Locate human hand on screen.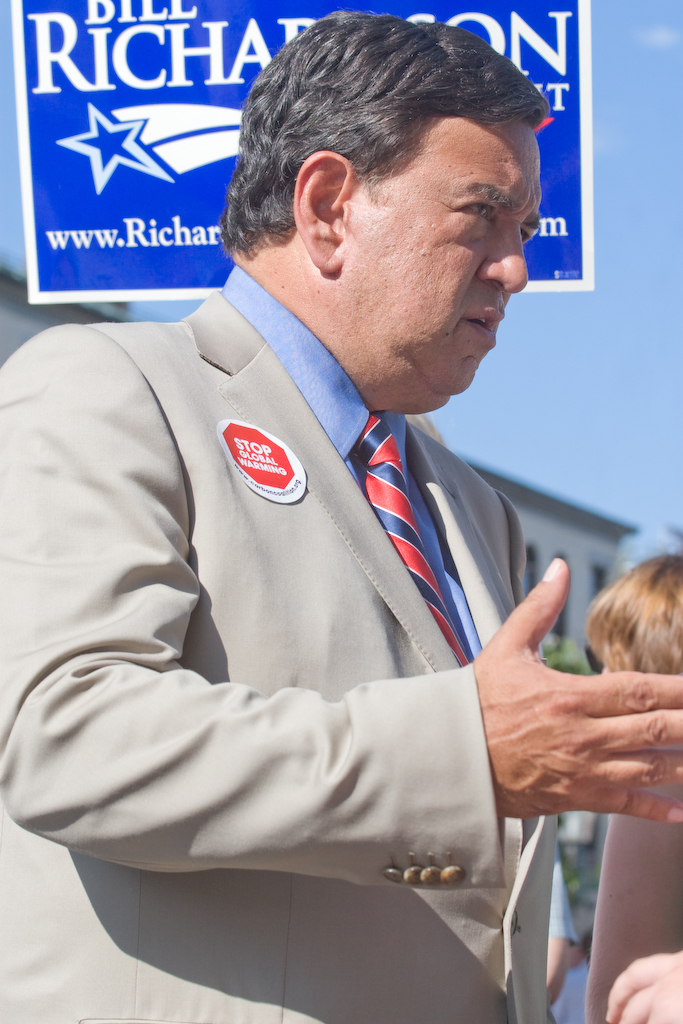
On screen at 468/582/663/850.
